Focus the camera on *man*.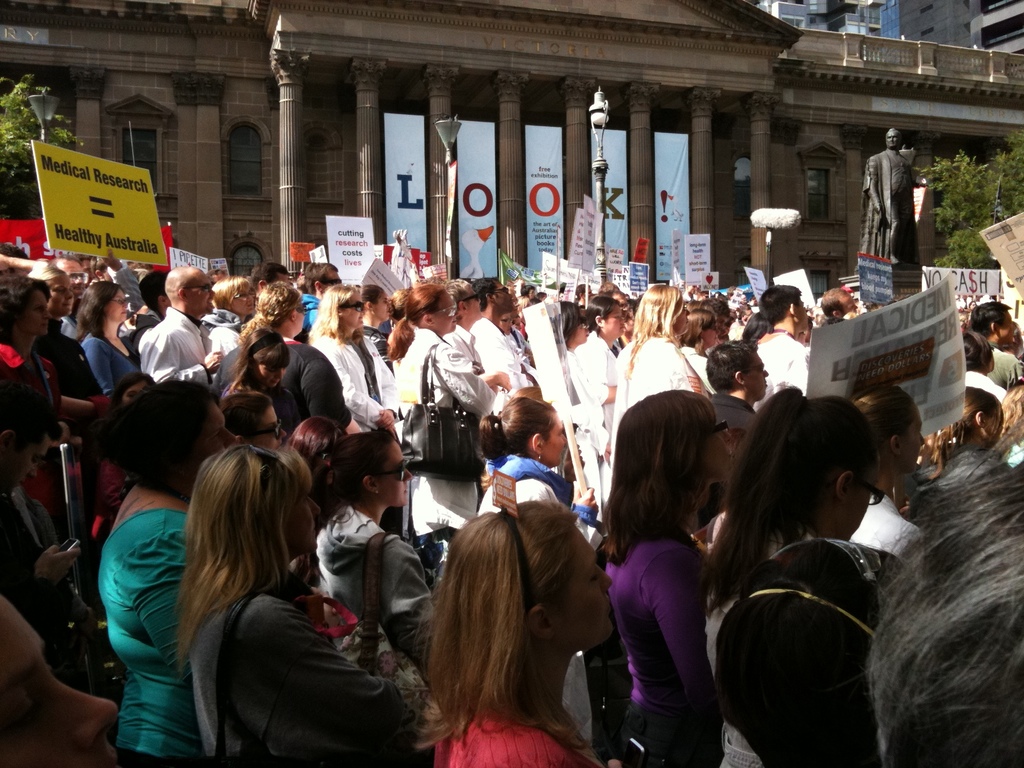
Focus region: bbox=(121, 276, 206, 397).
